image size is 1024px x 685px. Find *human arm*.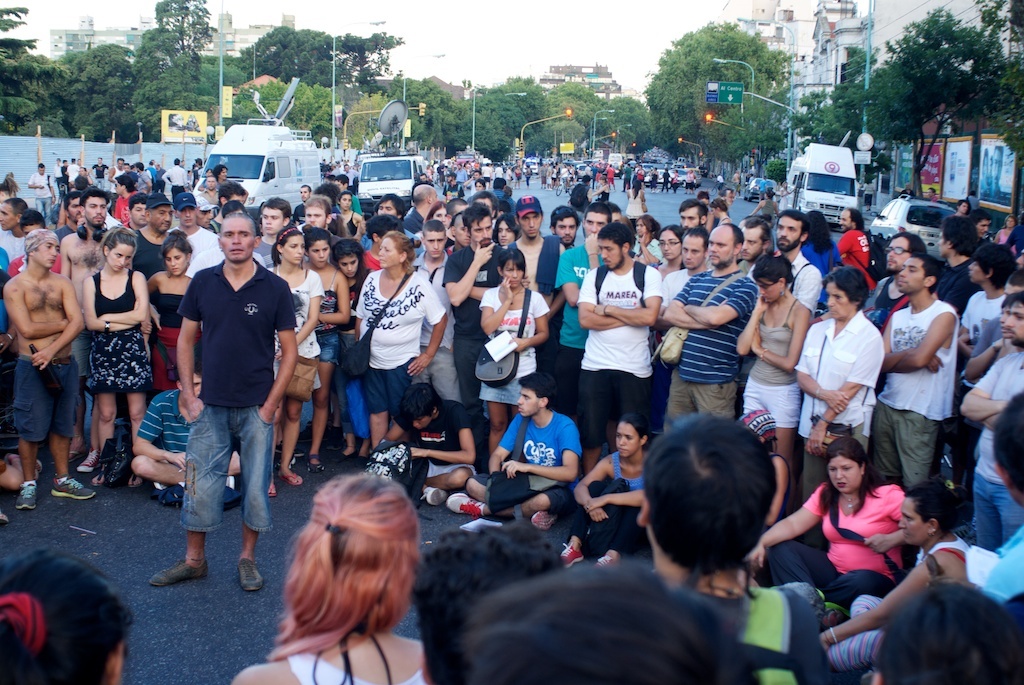
left=814, top=545, right=955, bottom=645.
